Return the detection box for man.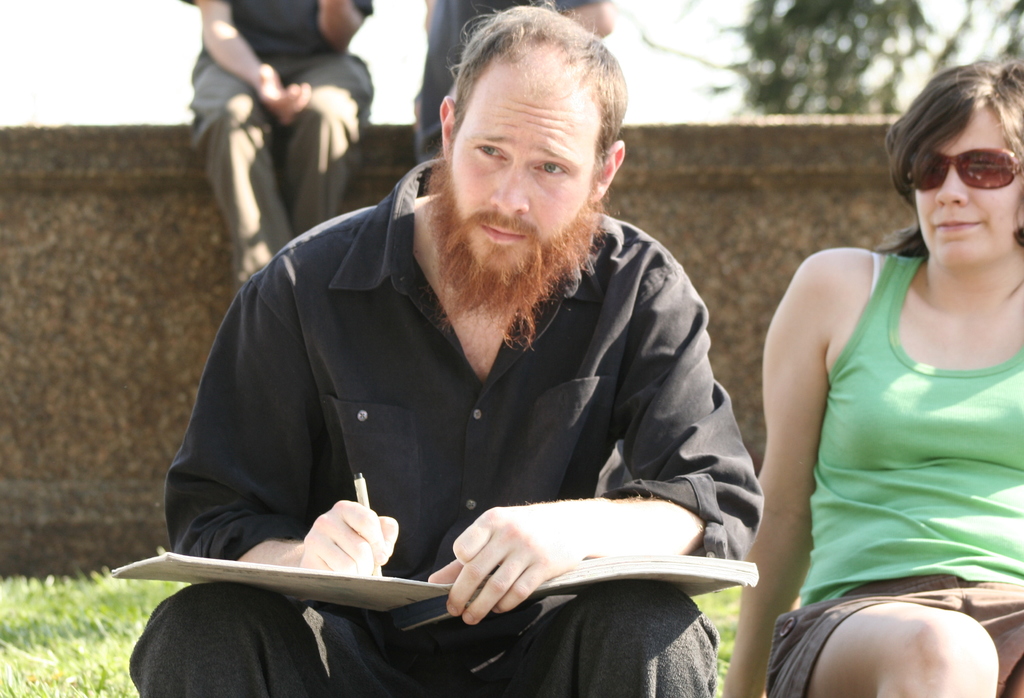
(186,0,374,301).
